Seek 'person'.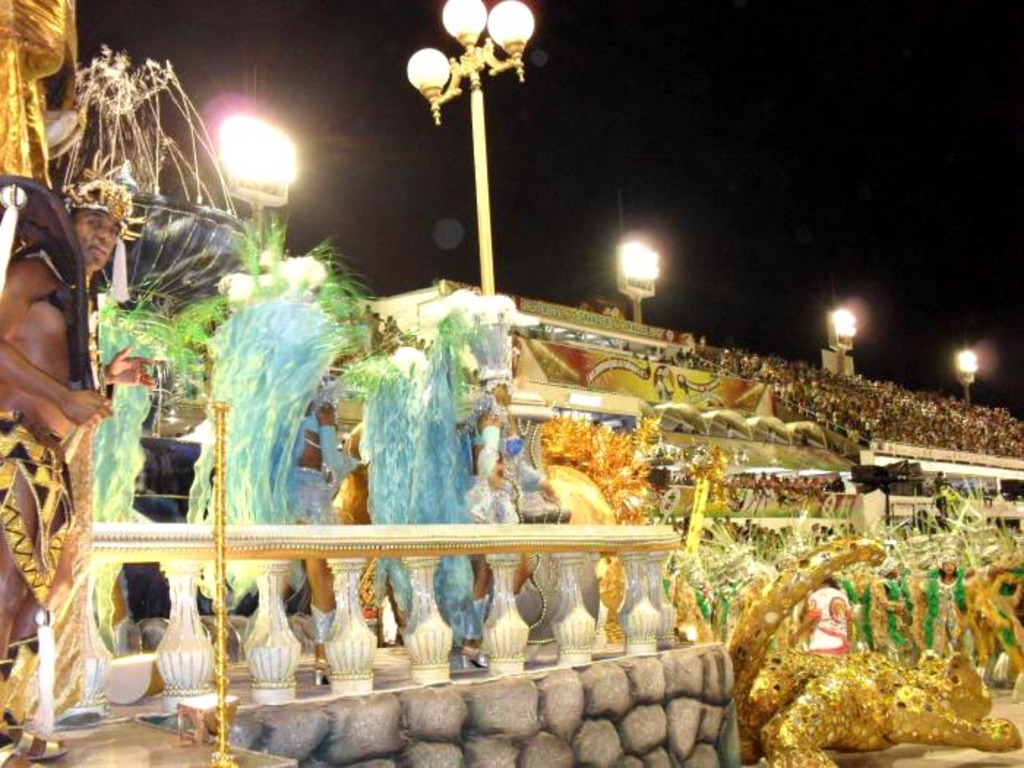
bbox(587, 300, 619, 319).
